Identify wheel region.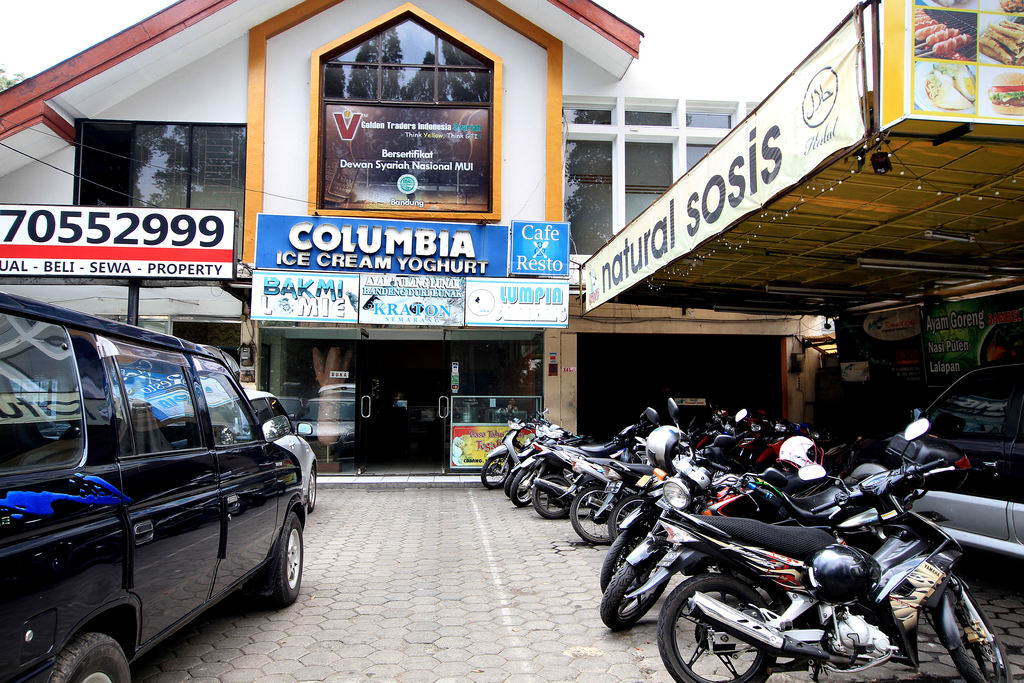
Region: <box>474,453,517,490</box>.
